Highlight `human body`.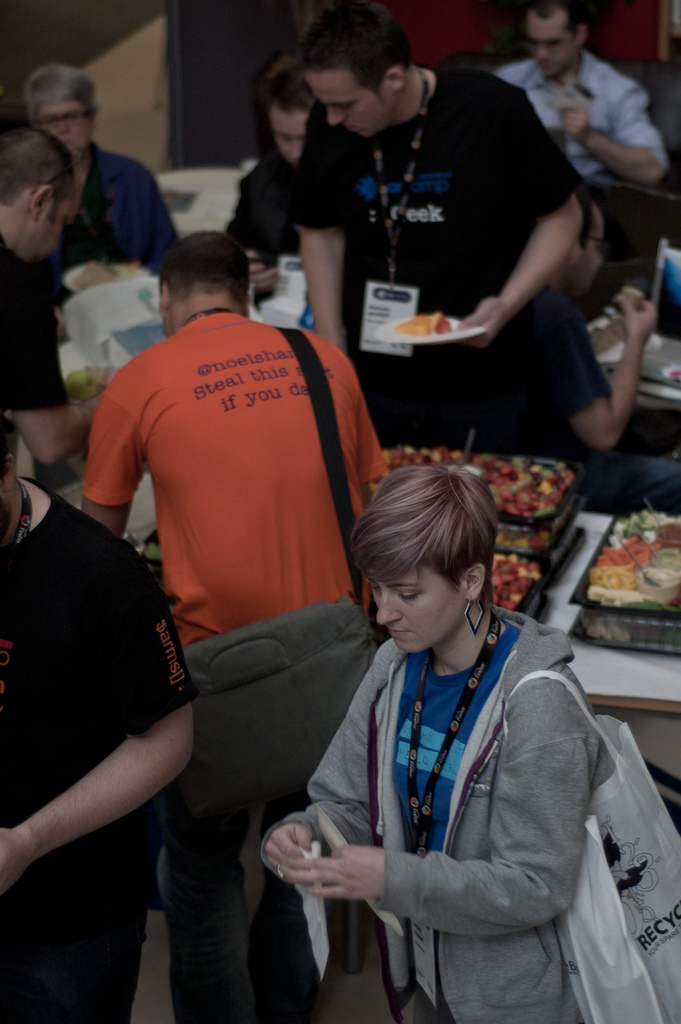
Highlighted region: locate(493, 279, 680, 512).
